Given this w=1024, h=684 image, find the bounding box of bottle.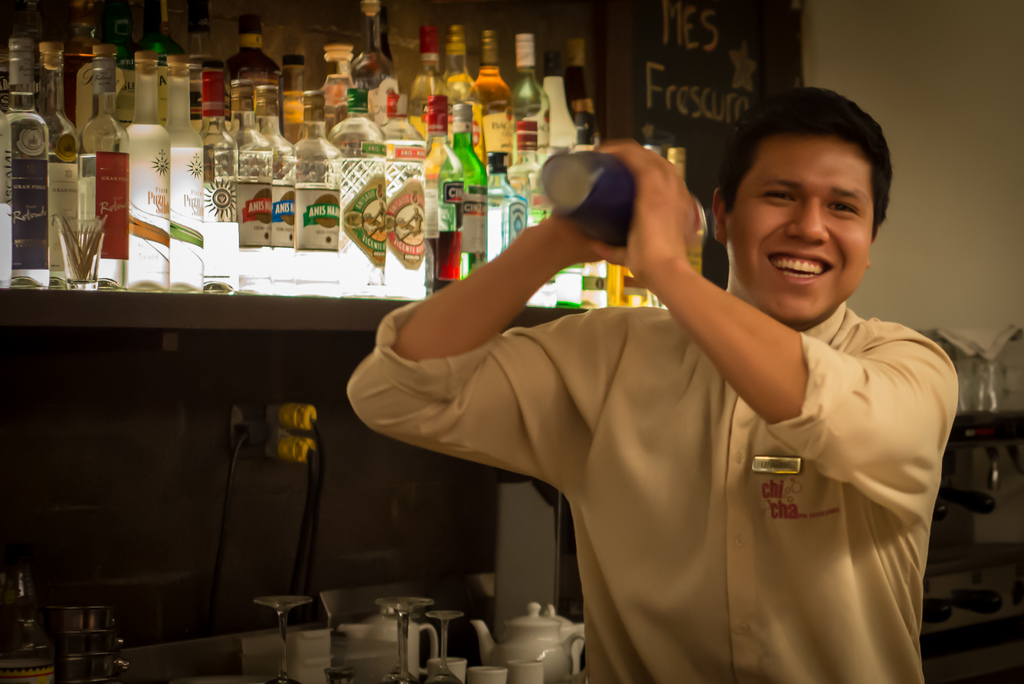
{"x1": 119, "y1": 54, "x2": 172, "y2": 291}.
